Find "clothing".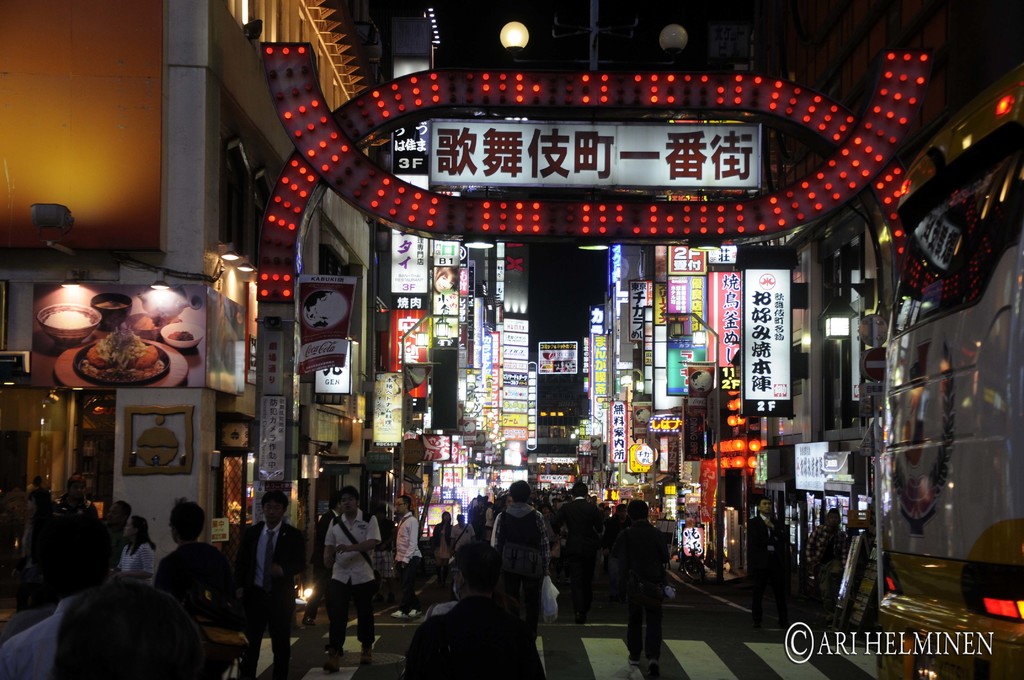
select_region(85, 490, 100, 517).
